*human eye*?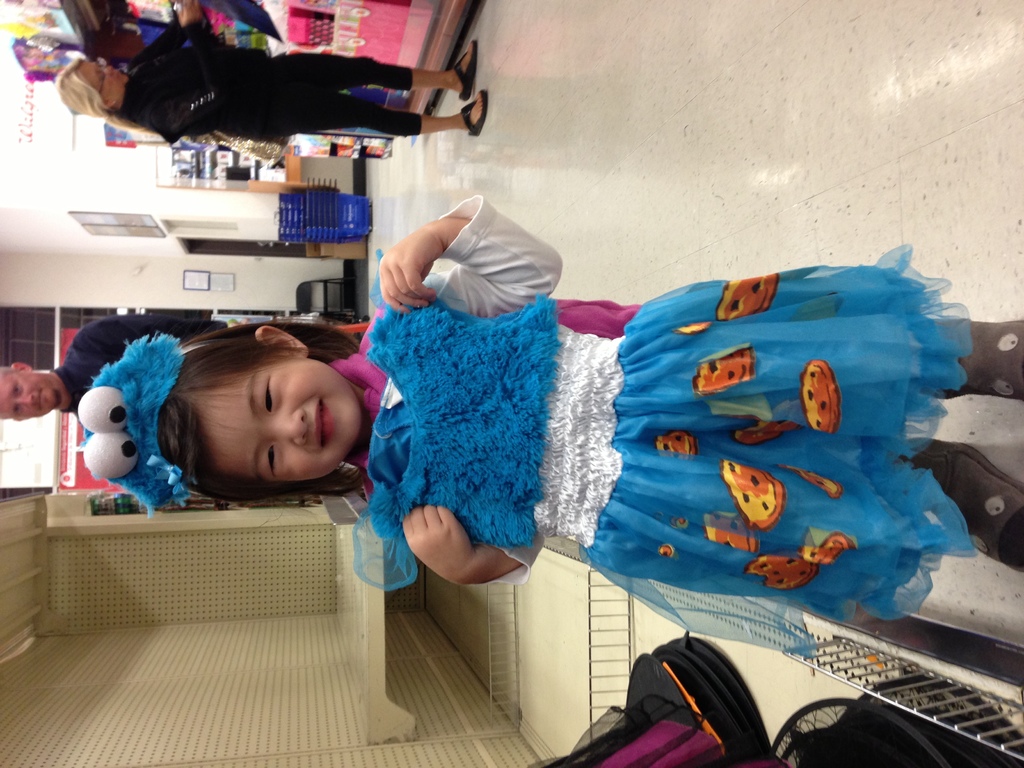
<bbox>97, 70, 109, 82</bbox>
